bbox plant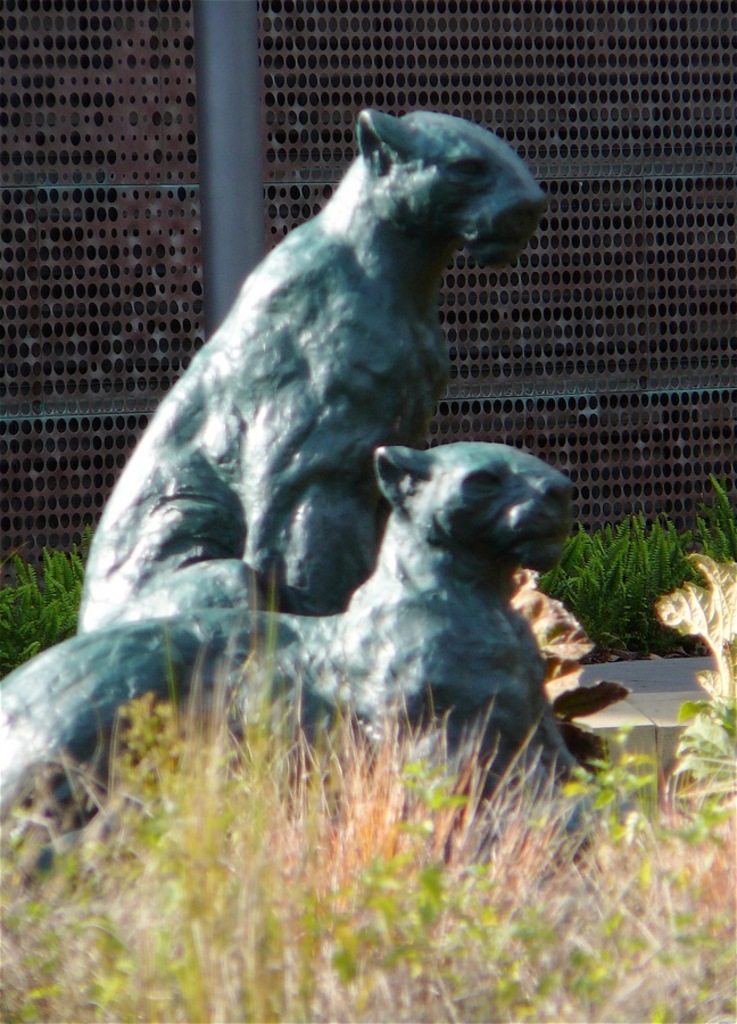
box=[543, 478, 732, 674]
